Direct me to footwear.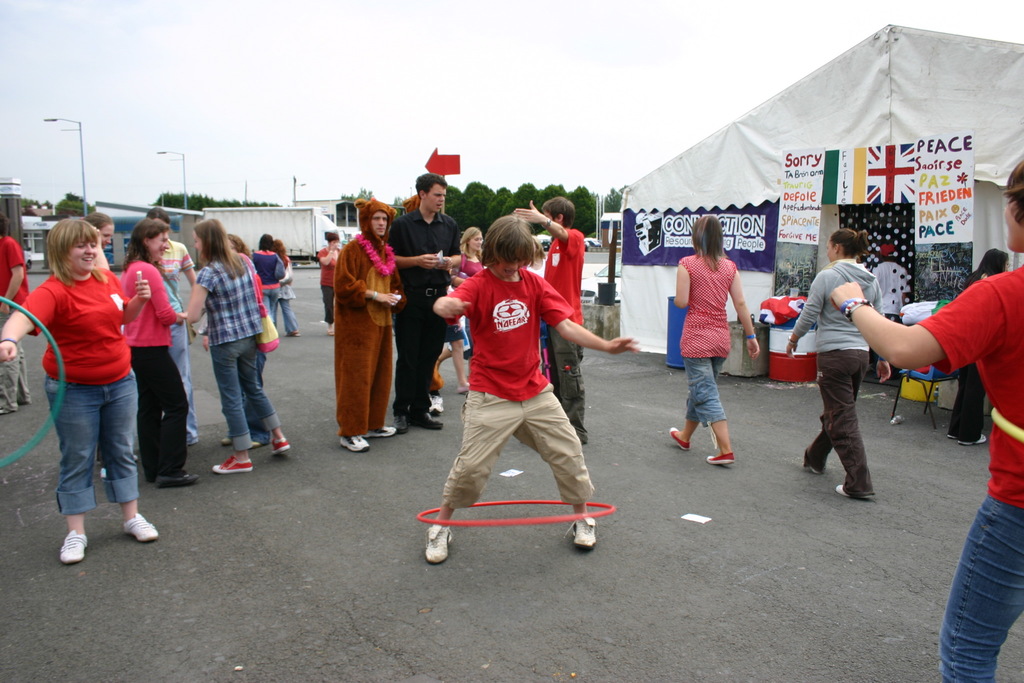
Direction: 212 457 254 470.
